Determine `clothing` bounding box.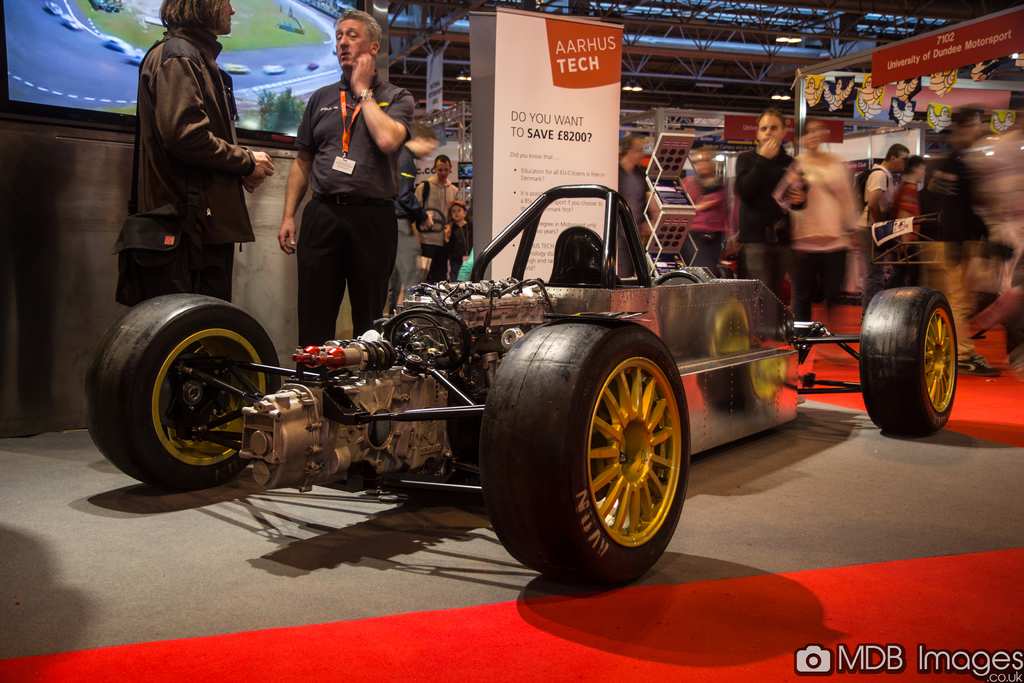
Determined: box=[735, 144, 810, 288].
